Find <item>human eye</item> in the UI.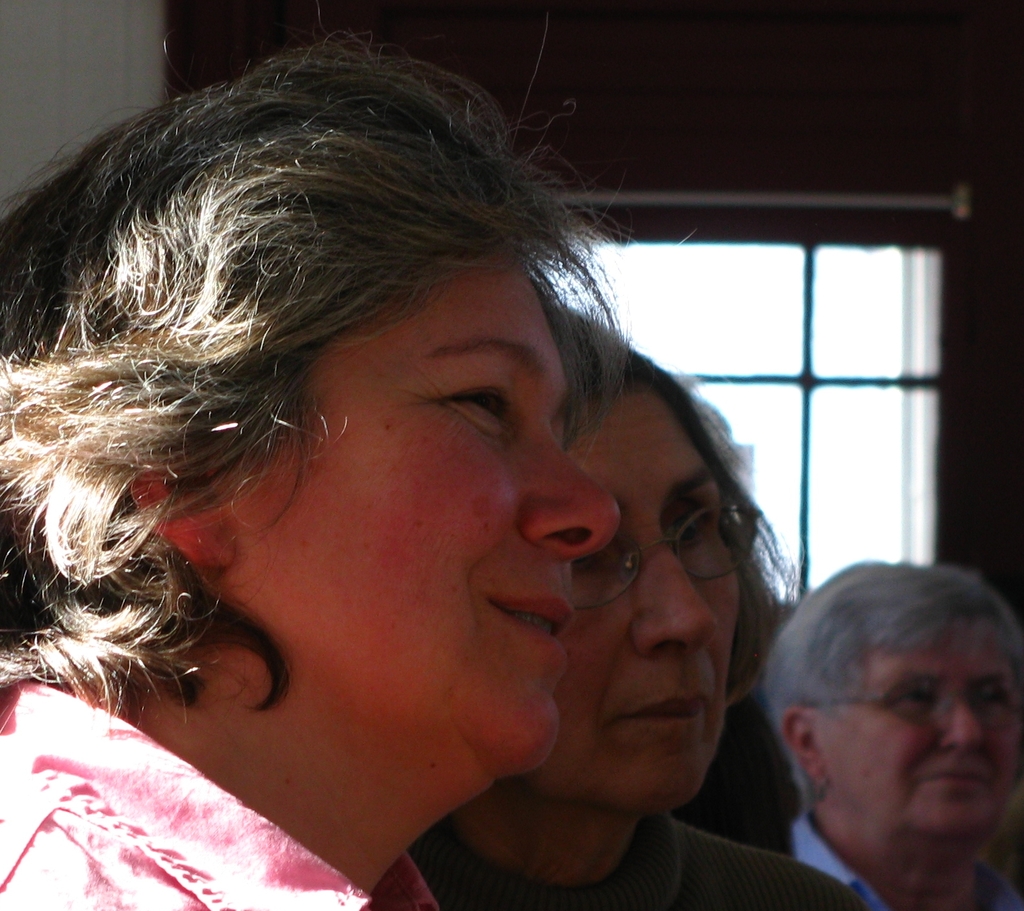
UI element at box(896, 683, 938, 709).
